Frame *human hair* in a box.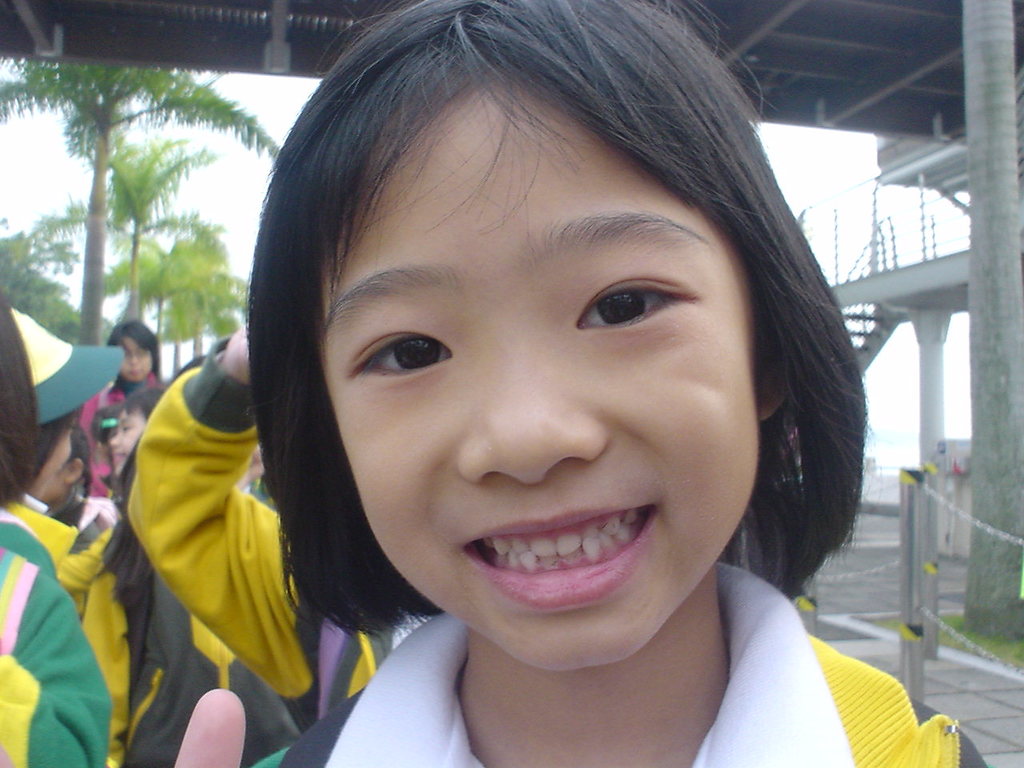
[106, 319, 162, 377].
